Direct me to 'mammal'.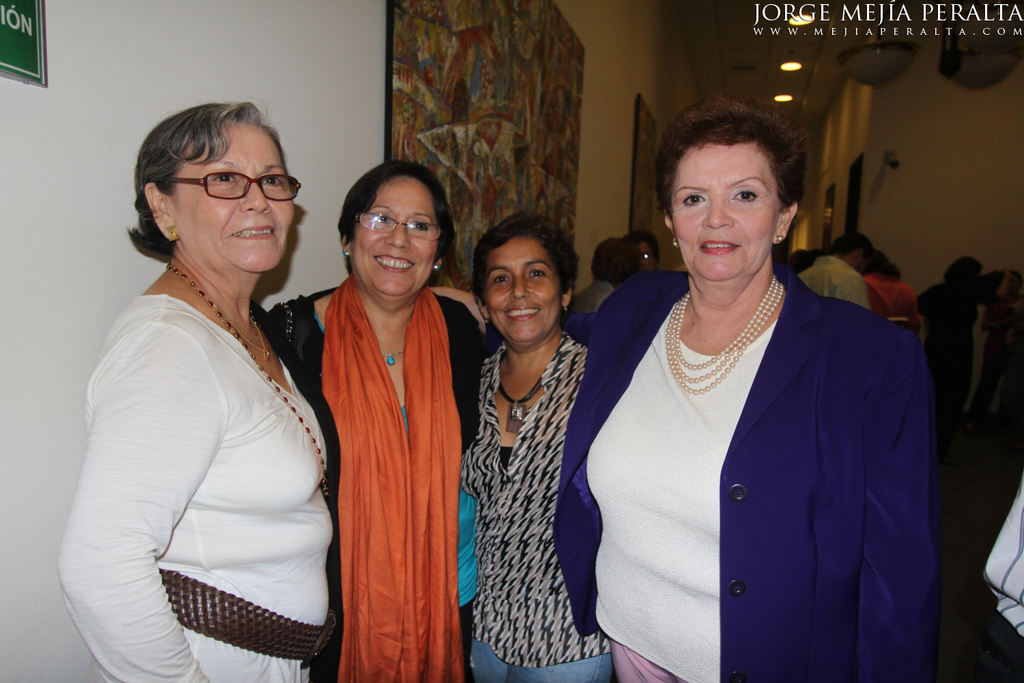
Direction: locate(554, 83, 941, 682).
